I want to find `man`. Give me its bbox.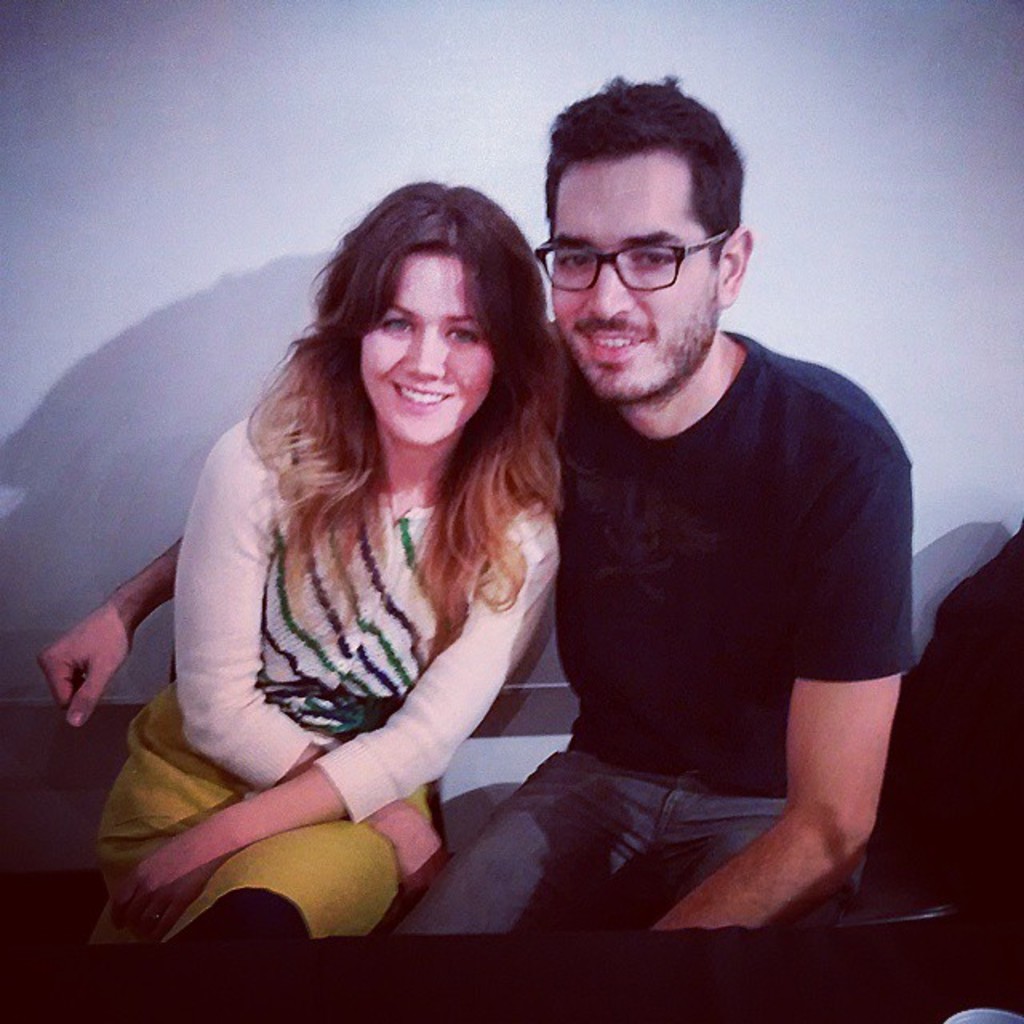
locate(35, 78, 910, 936).
